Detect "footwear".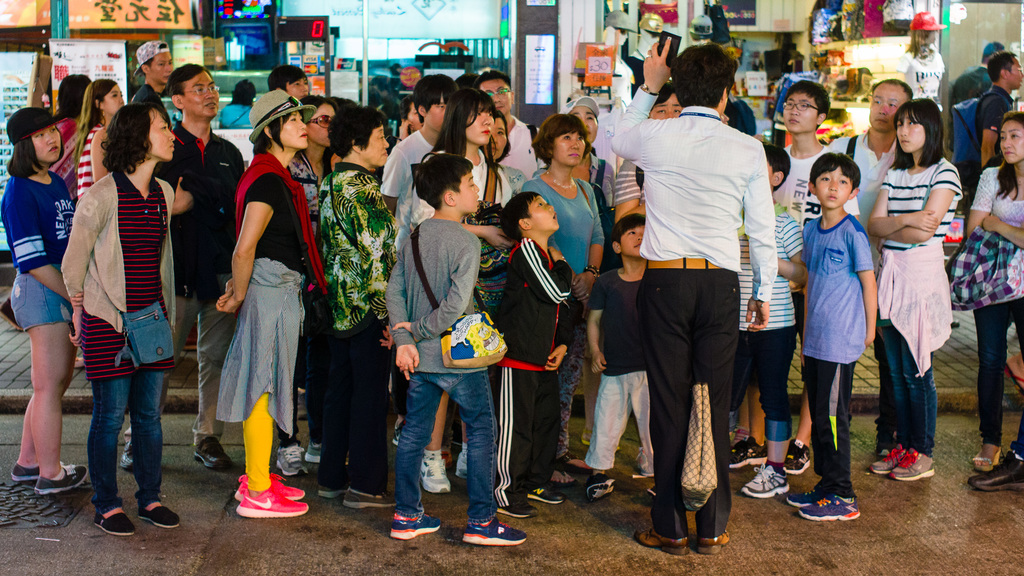
Detected at region(132, 500, 180, 533).
